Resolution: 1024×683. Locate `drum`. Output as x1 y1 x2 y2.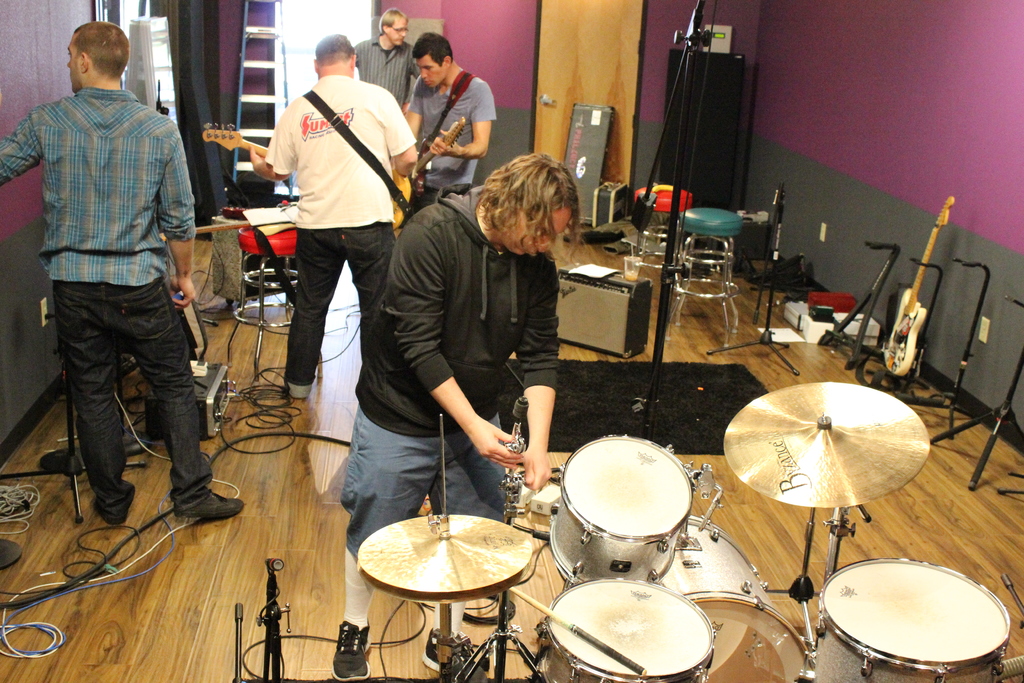
657 515 814 682.
